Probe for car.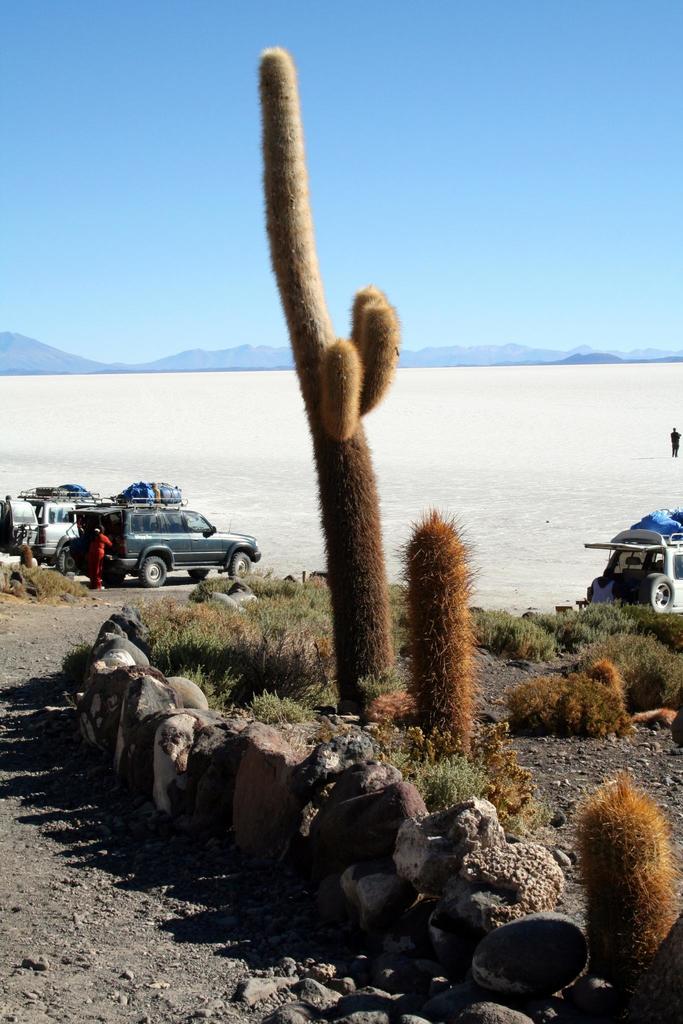
Probe result: l=19, t=476, r=108, b=569.
